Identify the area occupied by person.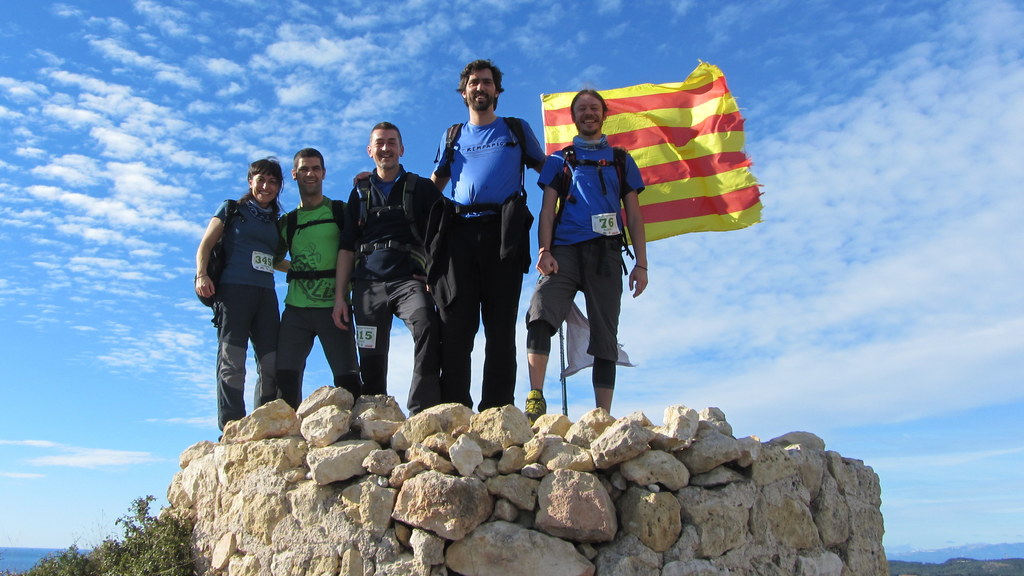
Area: 426/60/548/415.
